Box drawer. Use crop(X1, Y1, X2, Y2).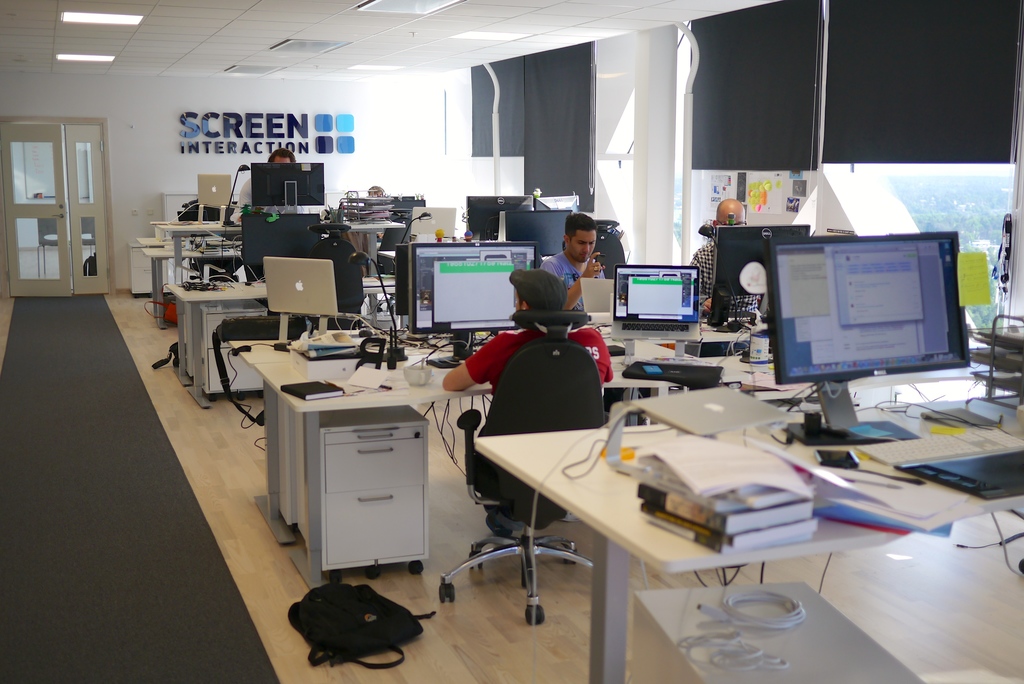
crop(322, 434, 422, 489).
